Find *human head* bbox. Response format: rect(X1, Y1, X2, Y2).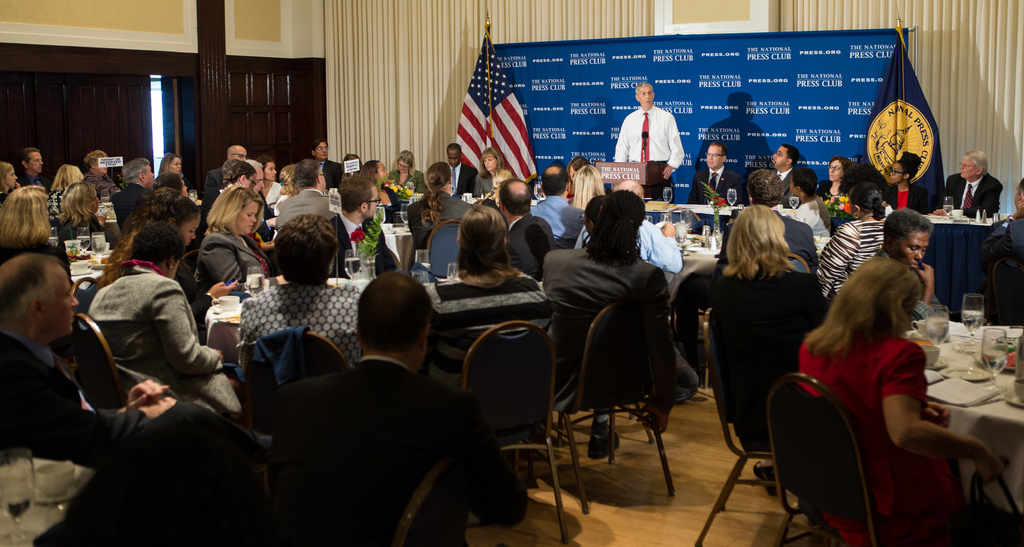
rect(836, 257, 922, 338).
